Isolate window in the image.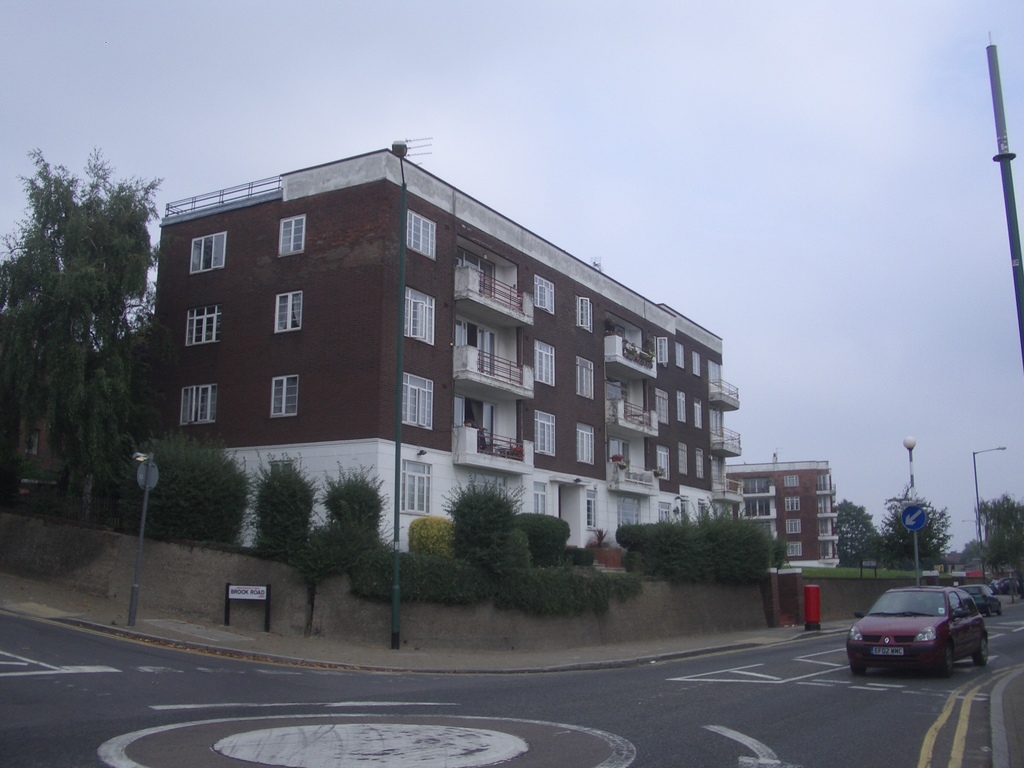
Isolated region: x1=399 y1=458 x2=428 y2=511.
